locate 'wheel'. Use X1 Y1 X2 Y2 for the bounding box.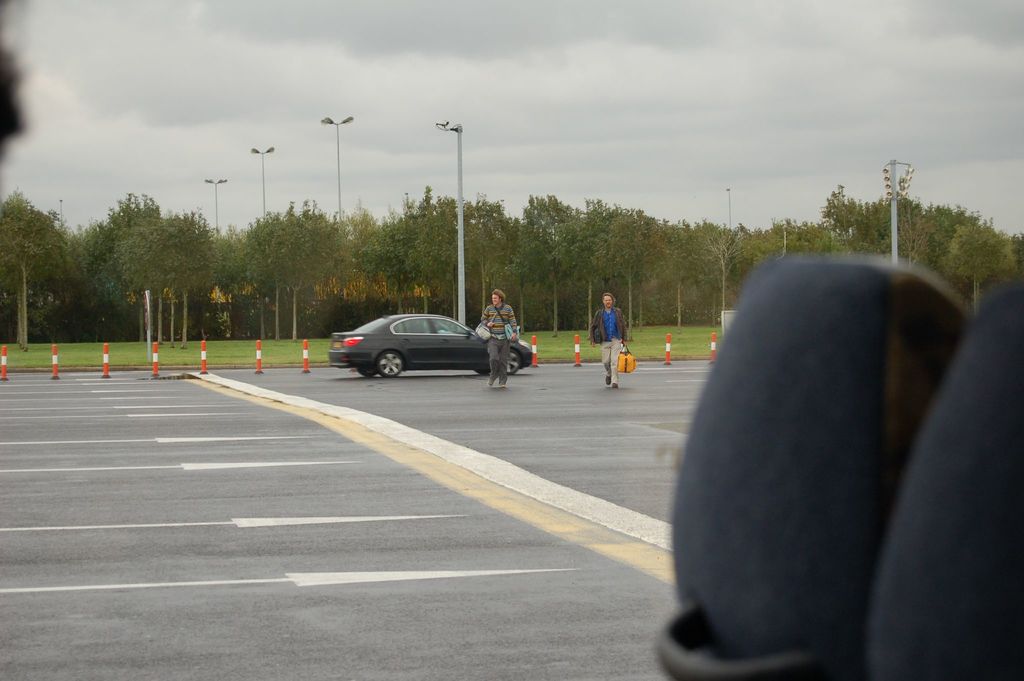
356 365 374 376.
